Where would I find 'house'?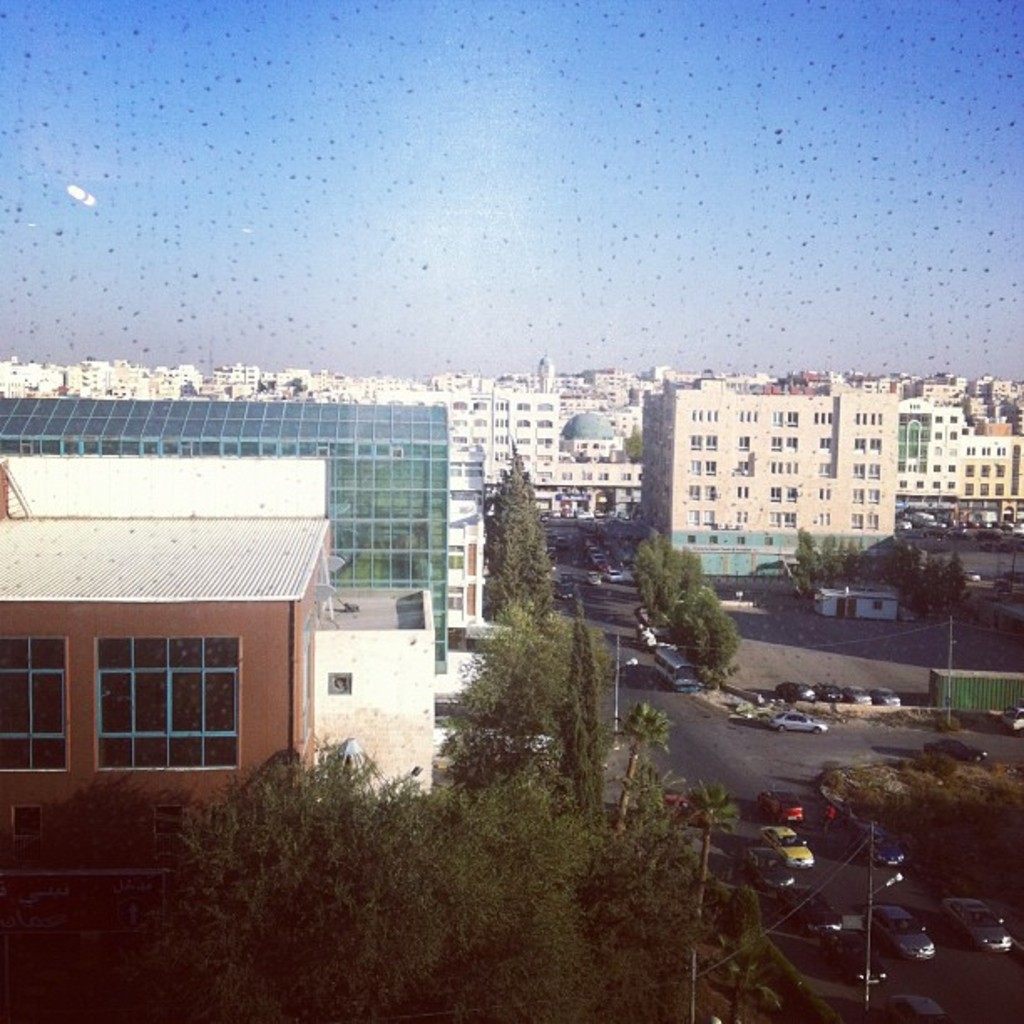
At (left=453, top=390, right=487, bottom=457).
